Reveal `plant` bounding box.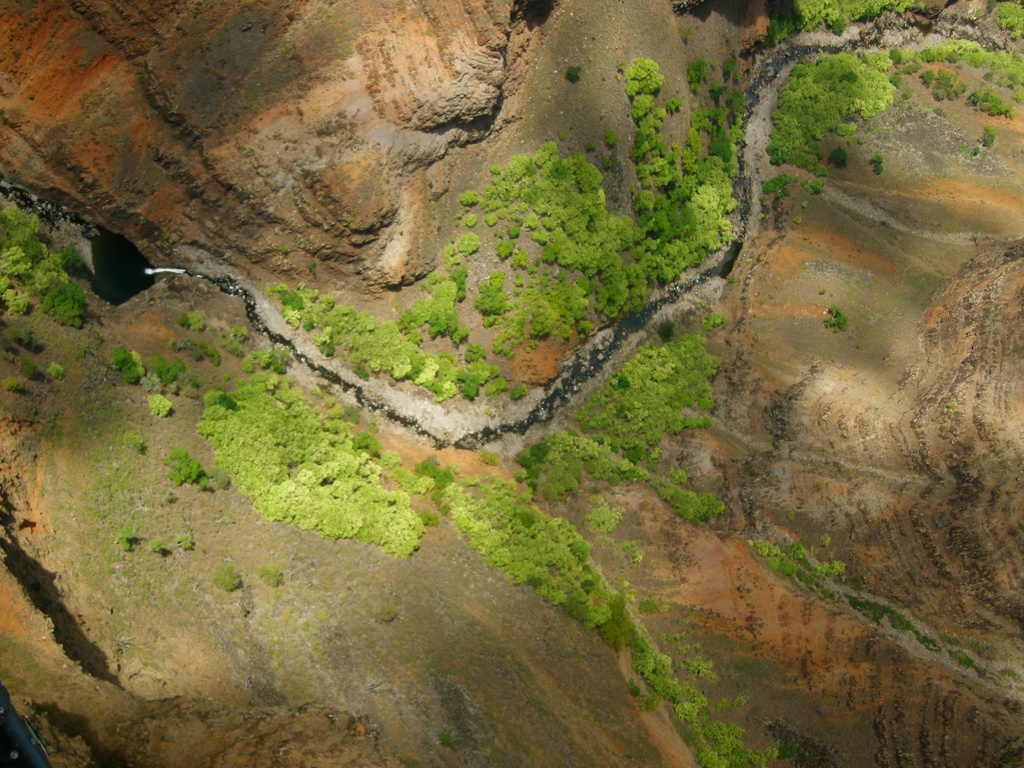
Revealed: x1=47 y1=359 x2=65 y2=379.
